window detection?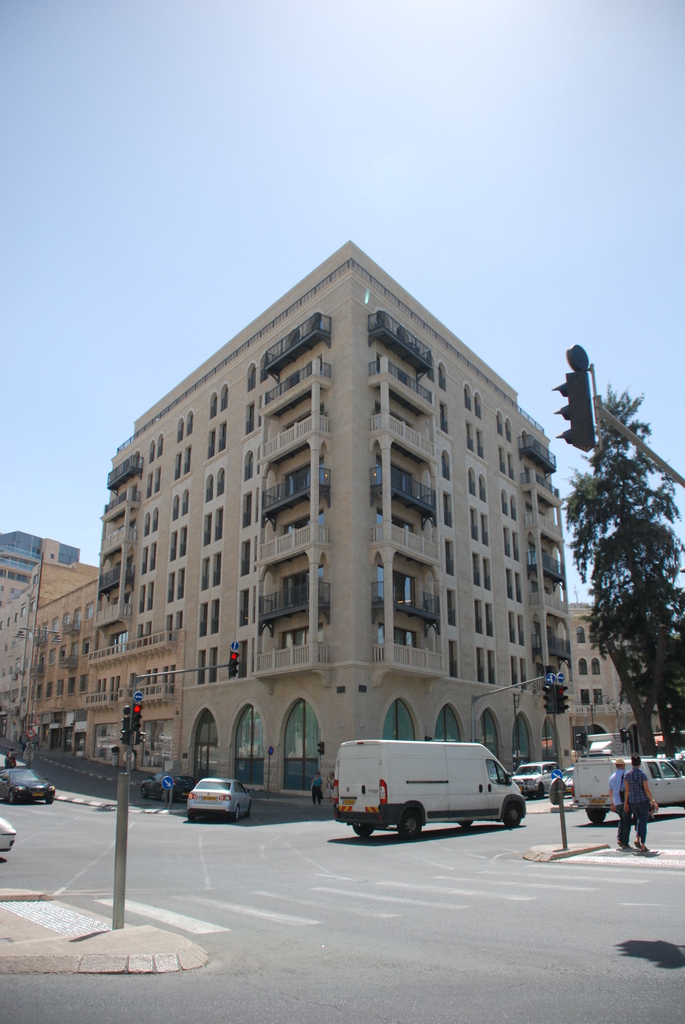
(206, 429, 215, 459)
